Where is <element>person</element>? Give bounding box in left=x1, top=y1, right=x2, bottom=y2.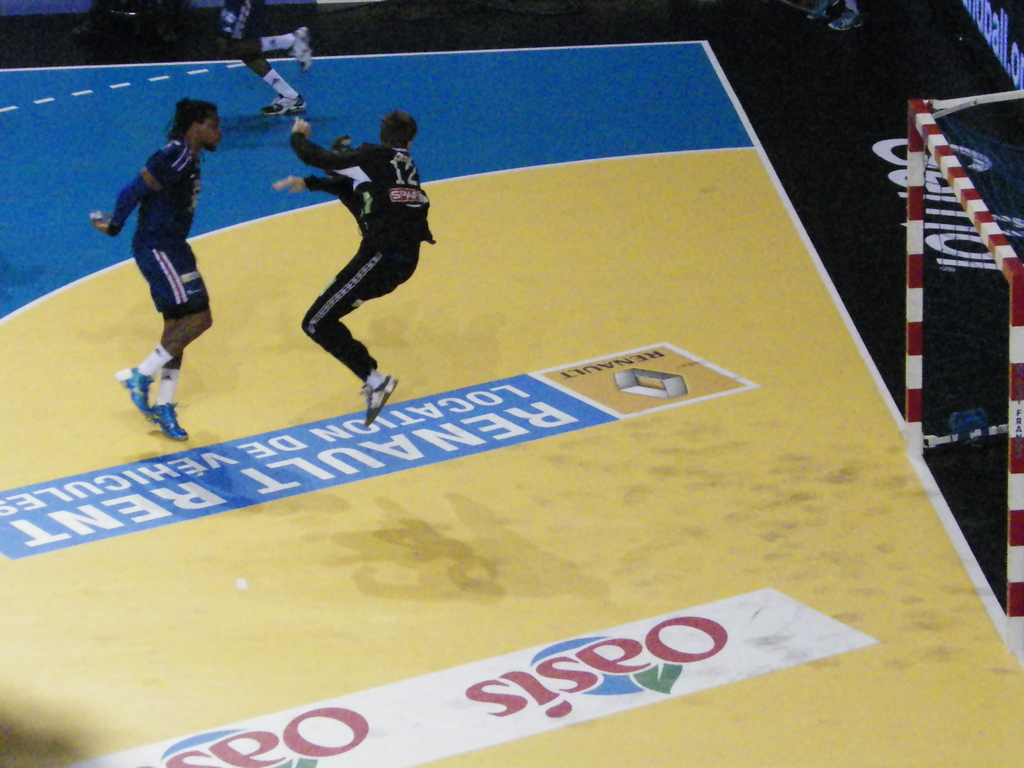
left=109, top=92, right=218, bottom=429.
